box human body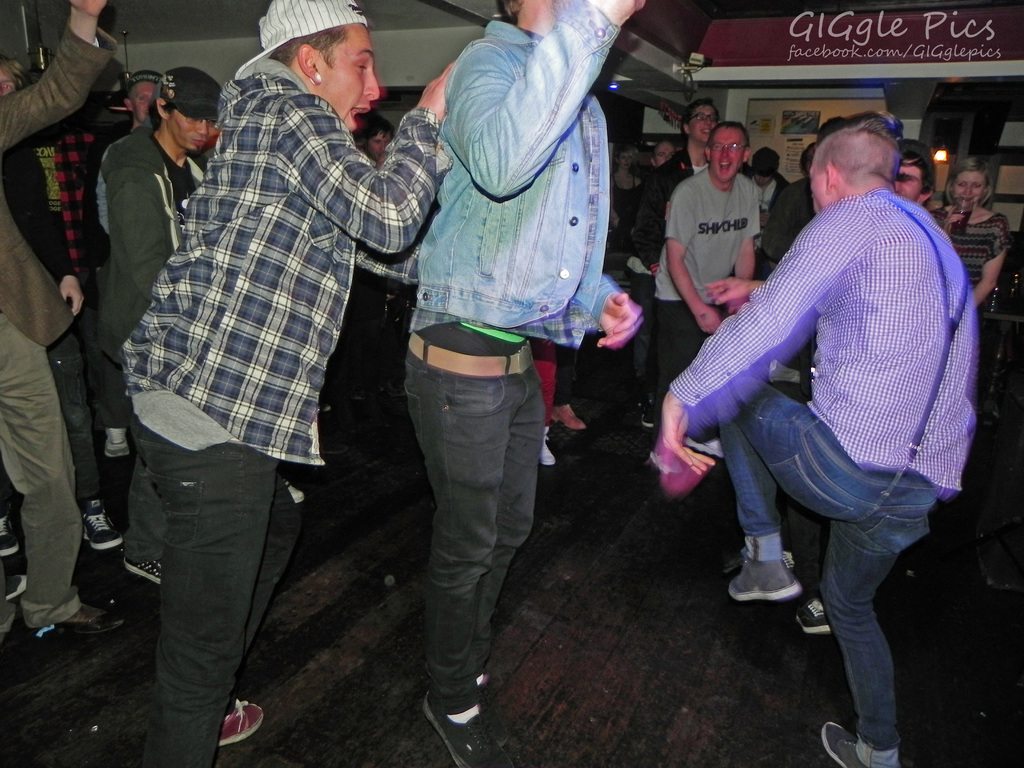
crop(404, 0, 643, 762)
